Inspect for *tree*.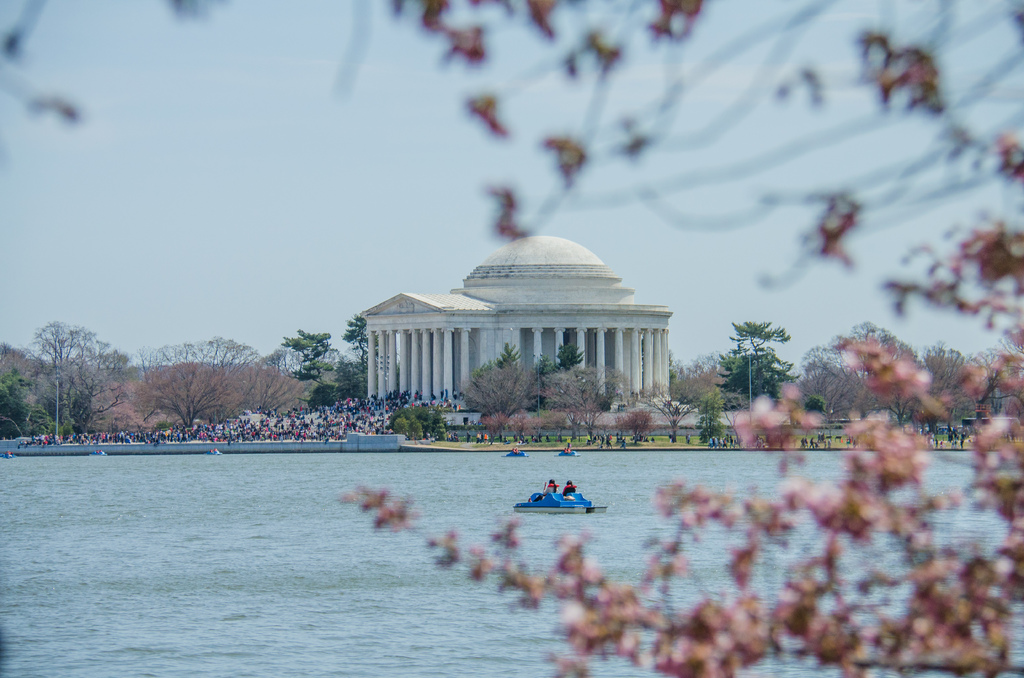
Inspection: x1=823 y1=319 x2=932 y2=426.
